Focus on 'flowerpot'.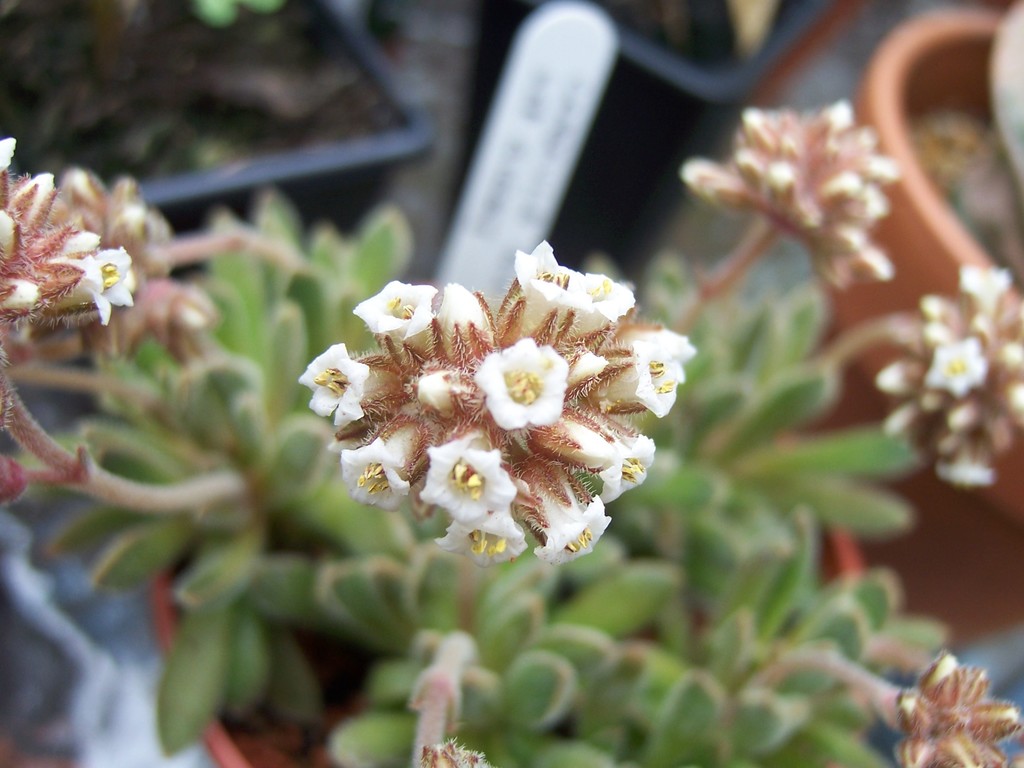
Focused at {"left": 798, "top": 9, "right": 1023, "bottom": 643}.
